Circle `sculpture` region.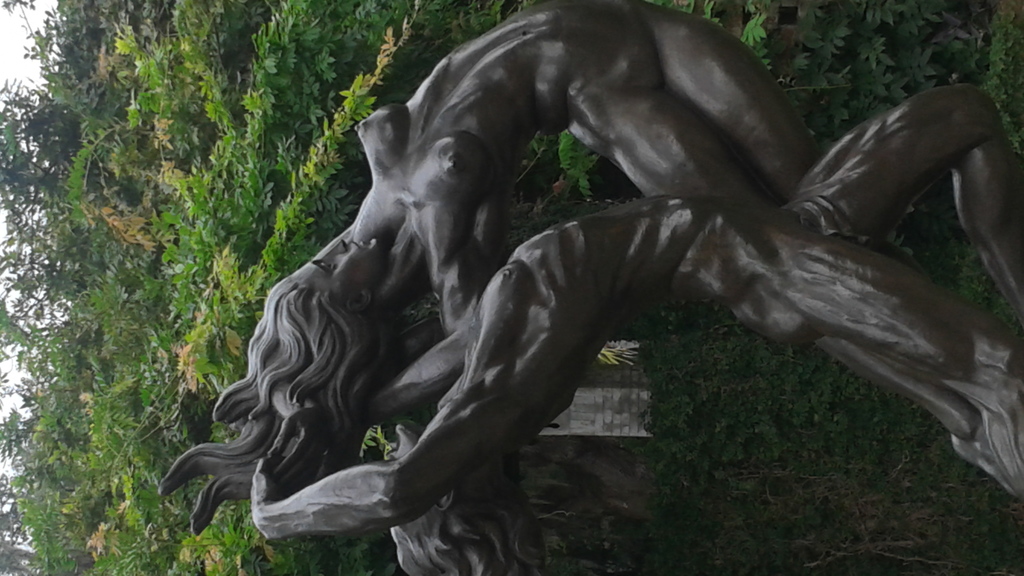
Region: <bbox>151, 2, 1023, 575</bbox>.
